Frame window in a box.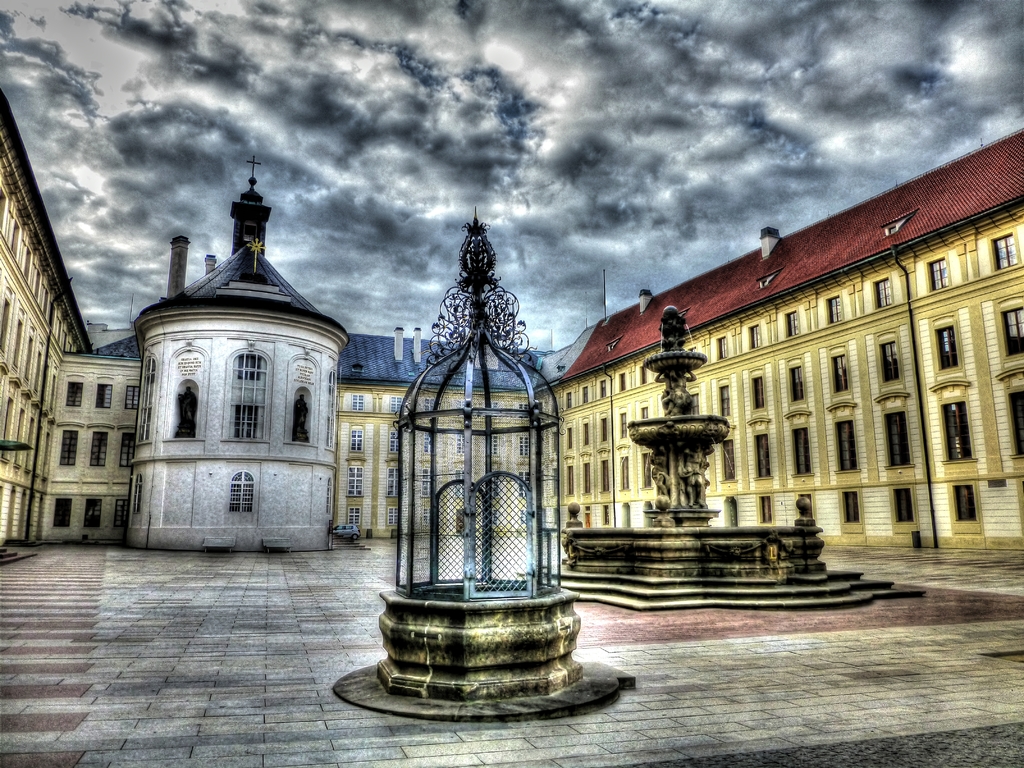
bbox=[620, 412, 628, 438].
